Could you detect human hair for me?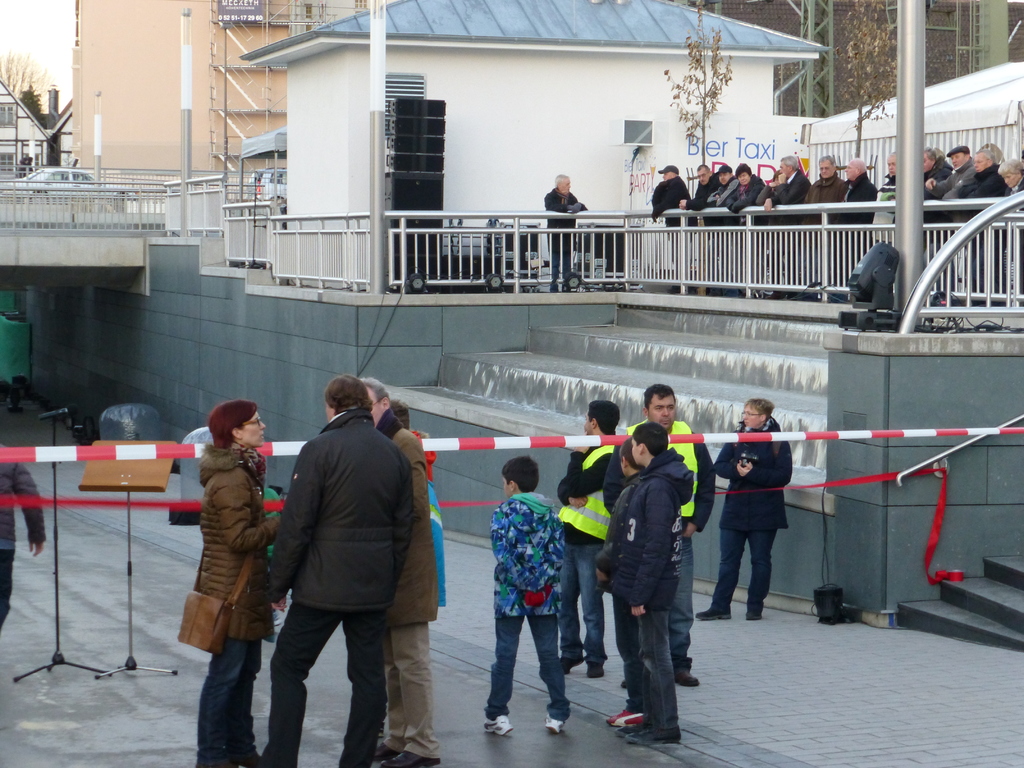
Detection result: region(379, 412, 400, 437).
